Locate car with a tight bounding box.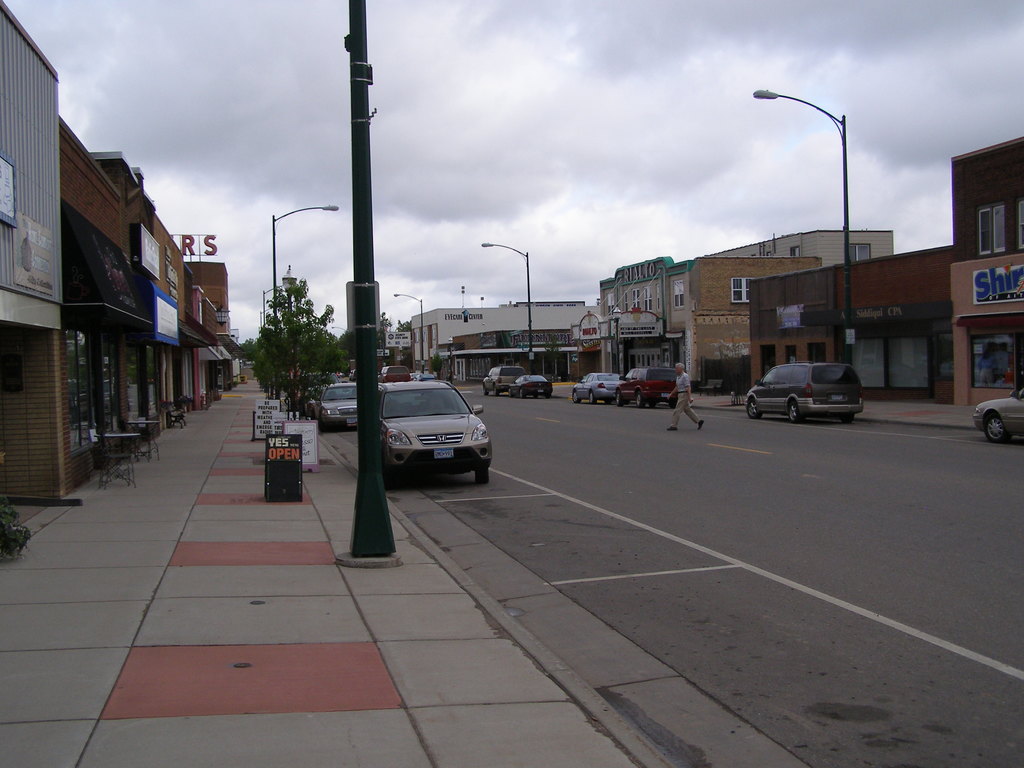
crop(575, 374, 626, 403).
